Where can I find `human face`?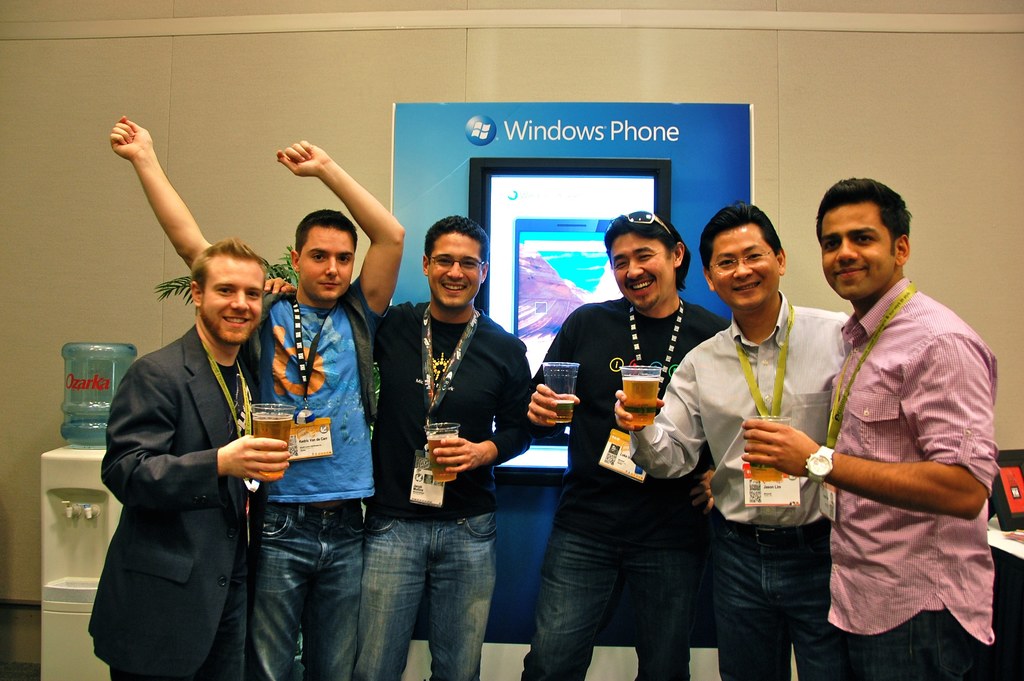
You can find it at (x1=708, y1=223, x2=781, y2=312).
